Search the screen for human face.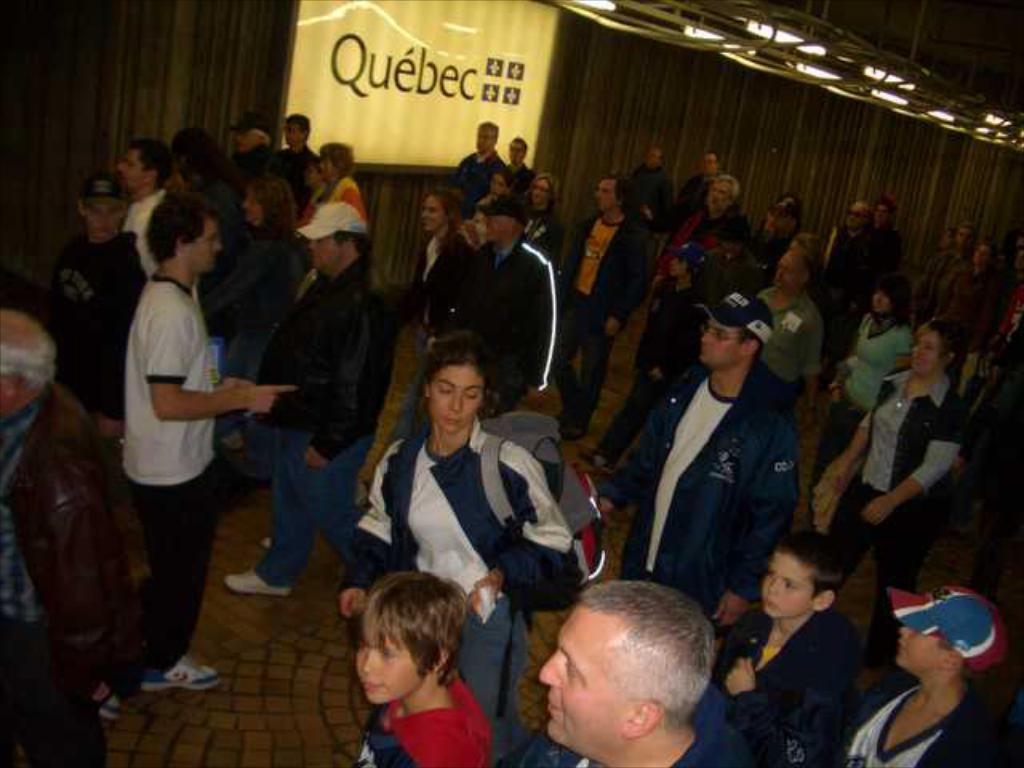
Found at (left=699, top=317, right=742, bottom=365).
